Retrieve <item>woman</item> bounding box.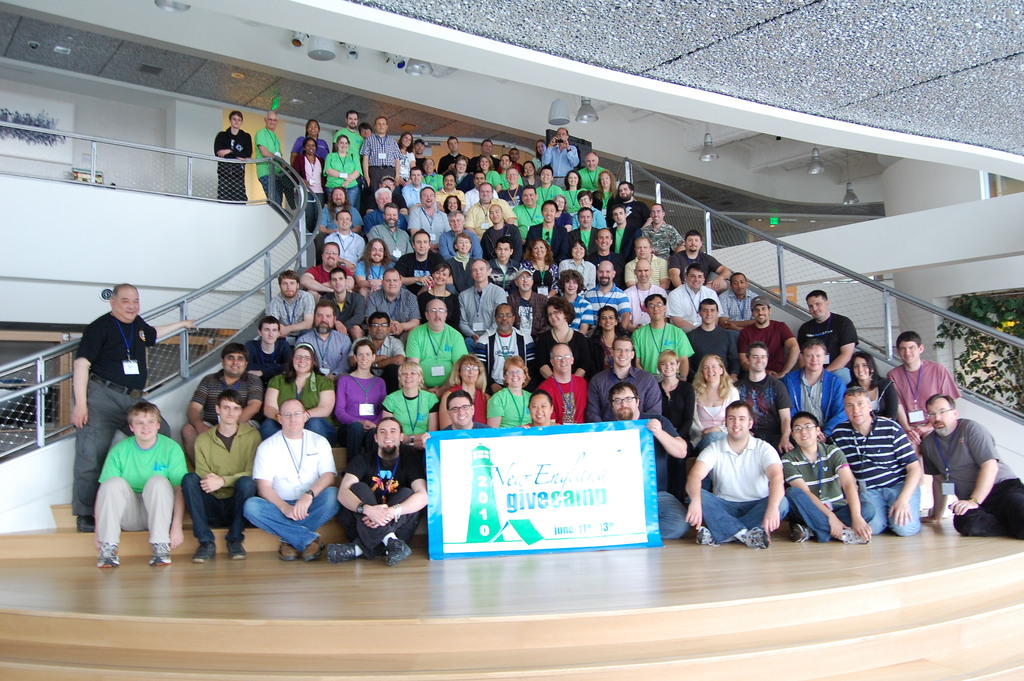
Bounding box: bbox=(325, 135, 359, 210).
